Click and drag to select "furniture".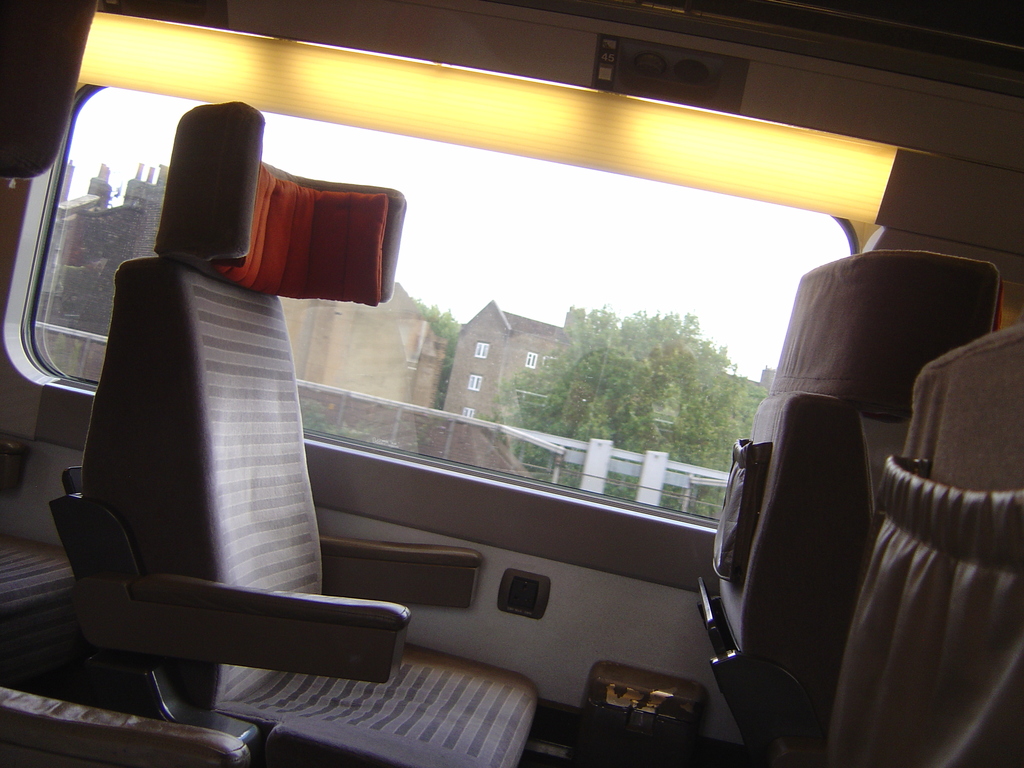
Selection: [x1=701, y1=264, x2=995, y2=762].
